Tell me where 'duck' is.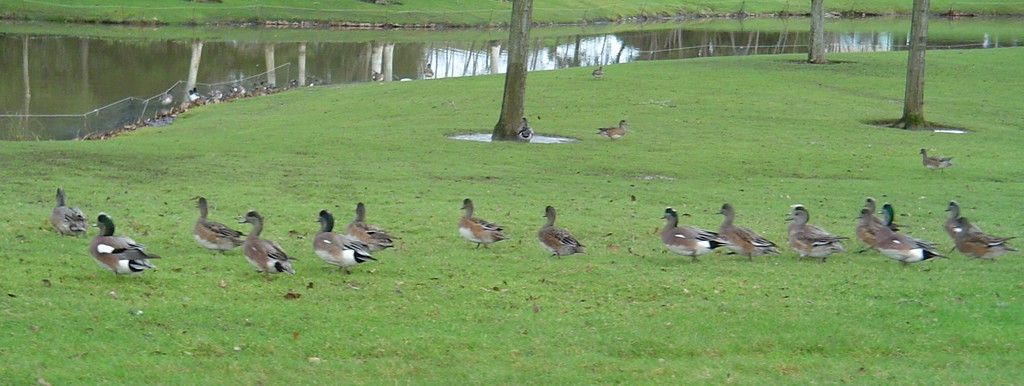
'duck' is at Rect(244, 197, 300, 276).
